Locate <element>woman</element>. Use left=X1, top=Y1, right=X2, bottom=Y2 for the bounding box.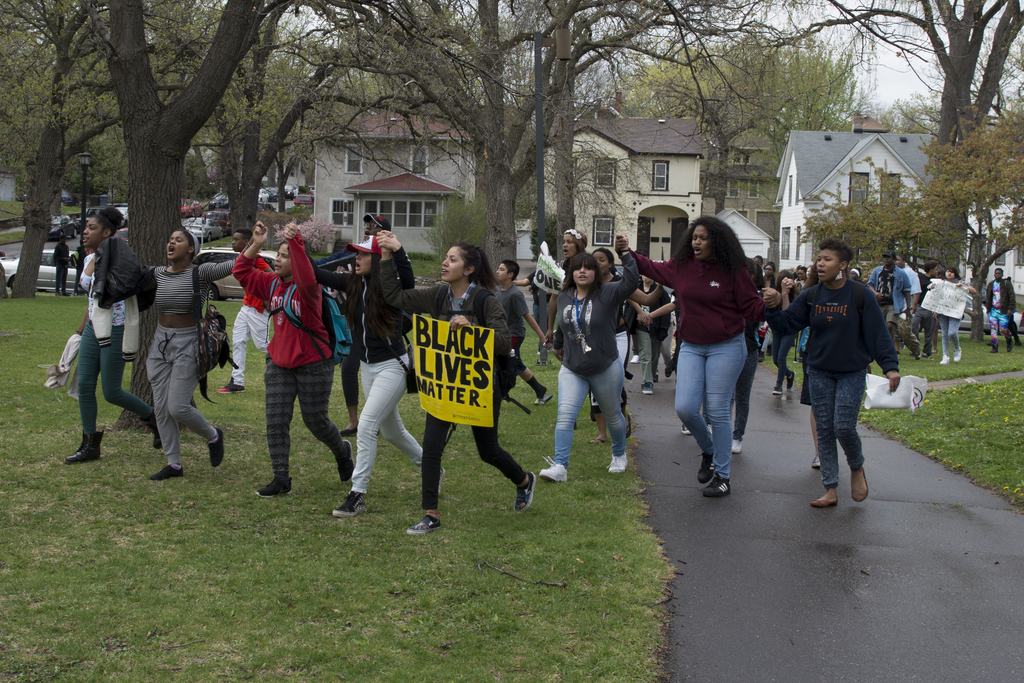
left=792, top=263, right=810, bottom=354.
